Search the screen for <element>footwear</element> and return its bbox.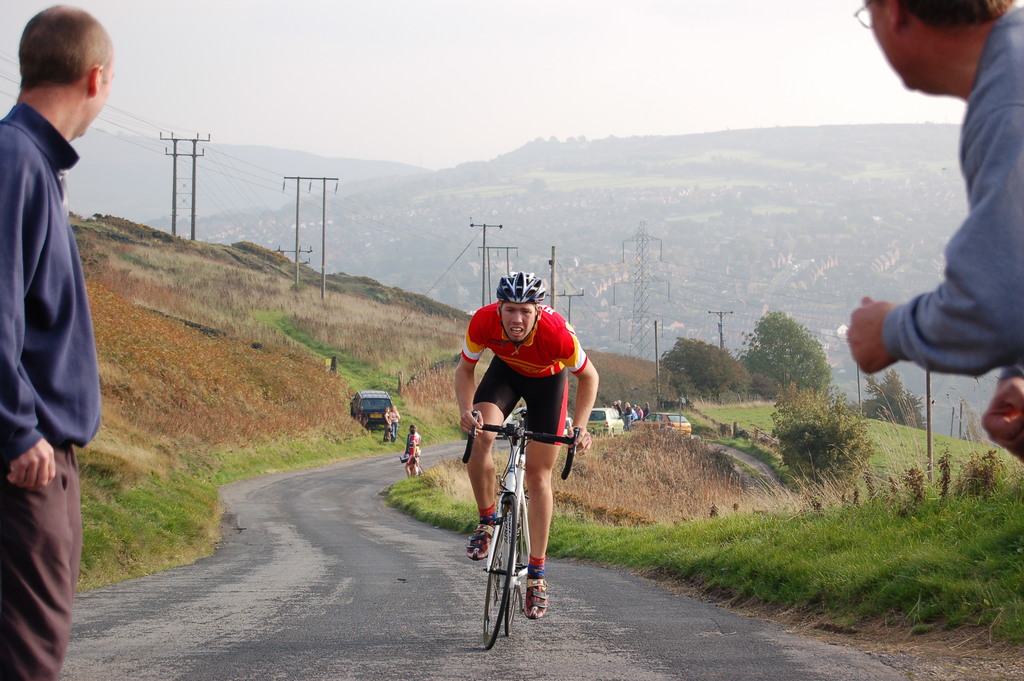
Found: l=524, t=571, r=557, b=621.
